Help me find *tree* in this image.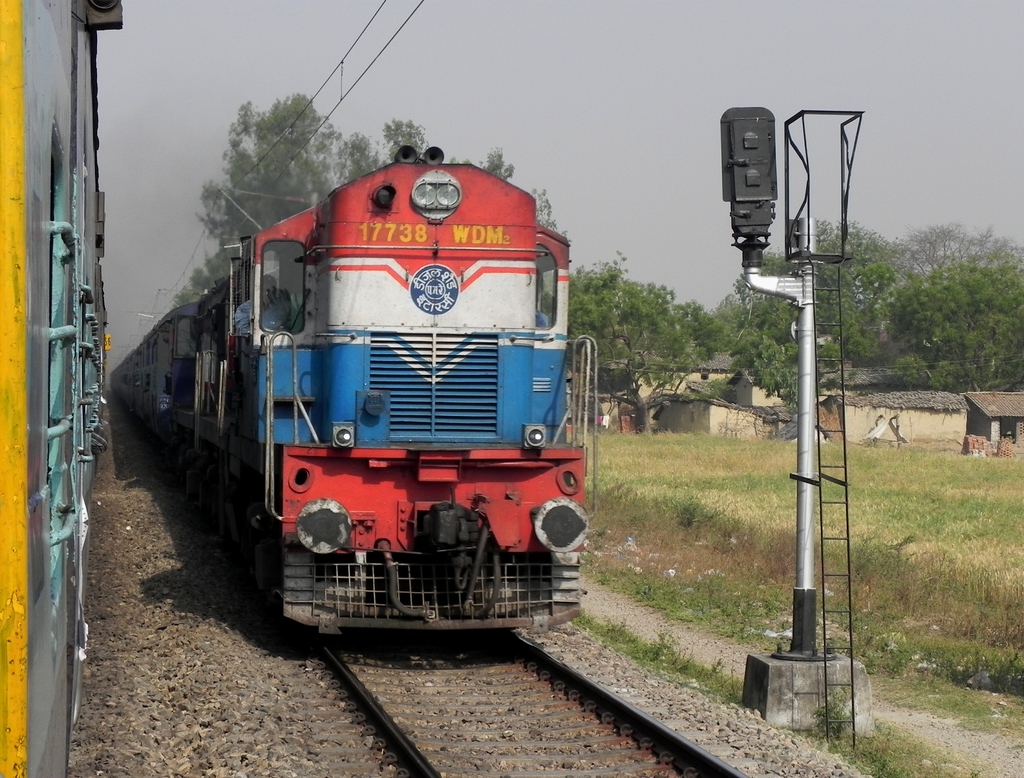
Found it: 170,94,563,319.
